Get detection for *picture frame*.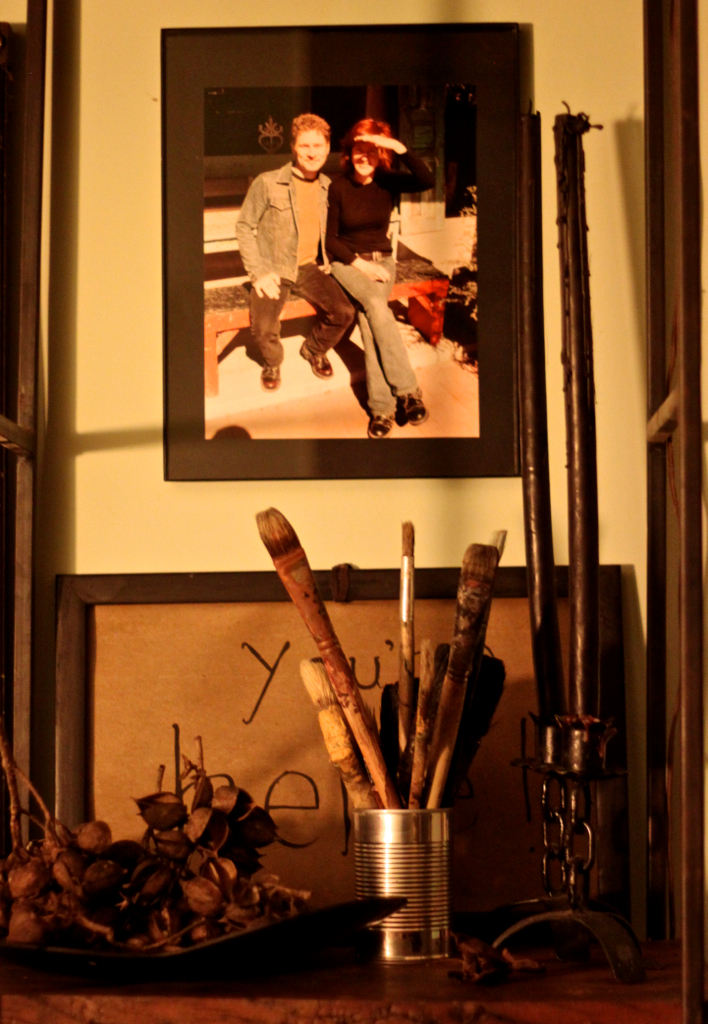
Detection: <bbox>55, 561, 635, 940</bbox>.
